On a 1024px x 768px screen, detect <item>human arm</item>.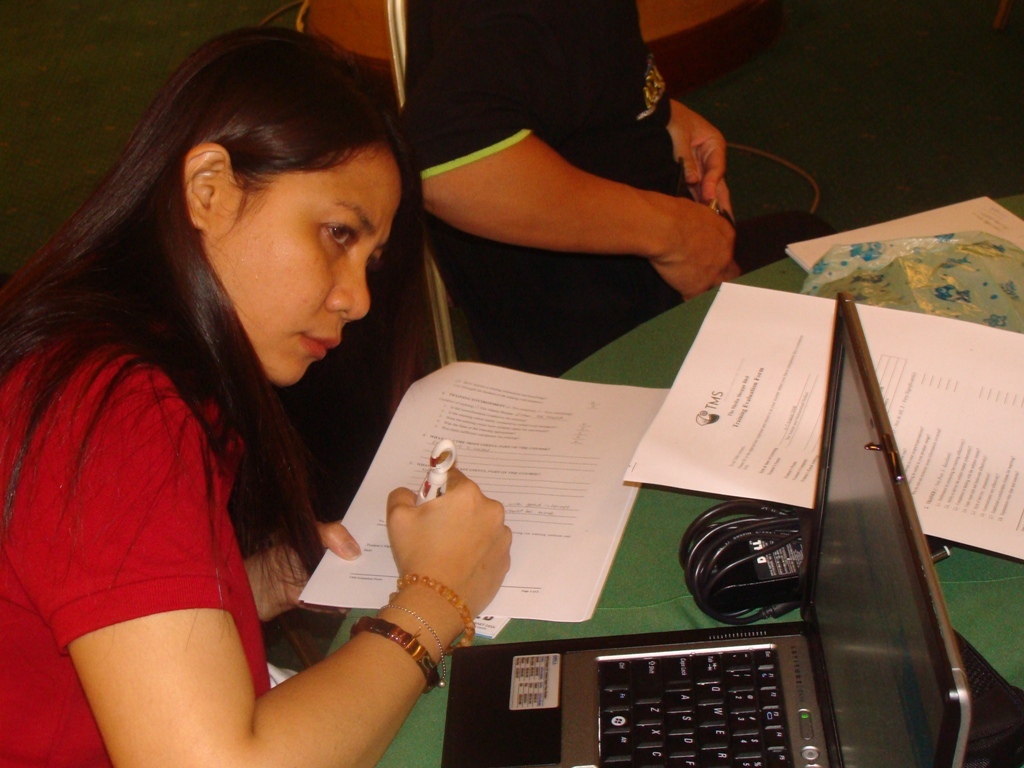
232,508,402,624.
